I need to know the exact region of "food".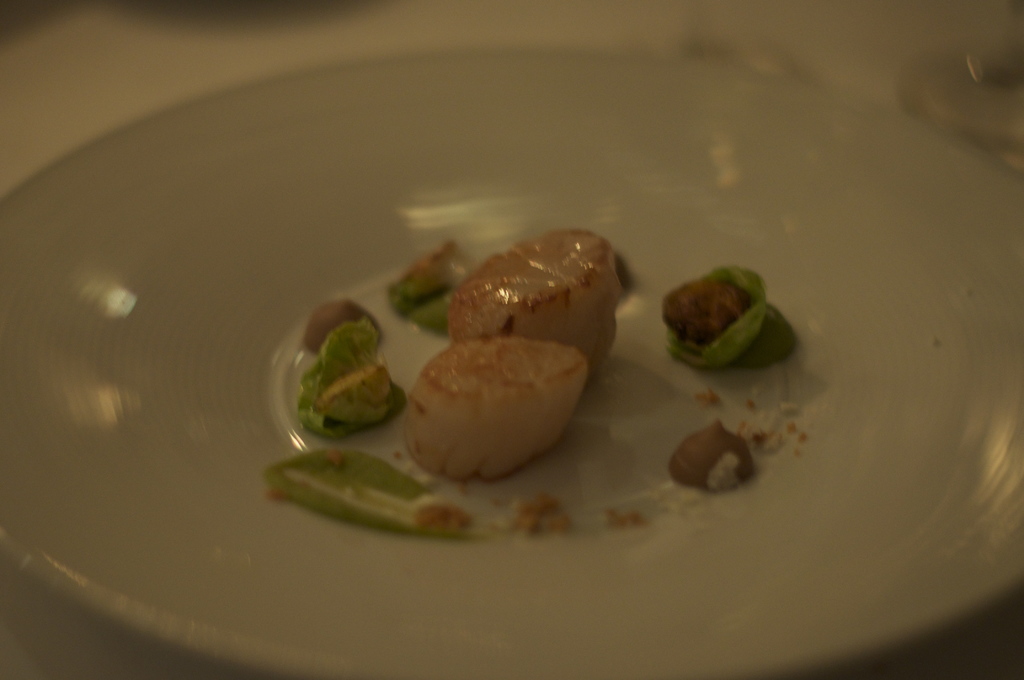
Region: [298, 299, 426, 361].
